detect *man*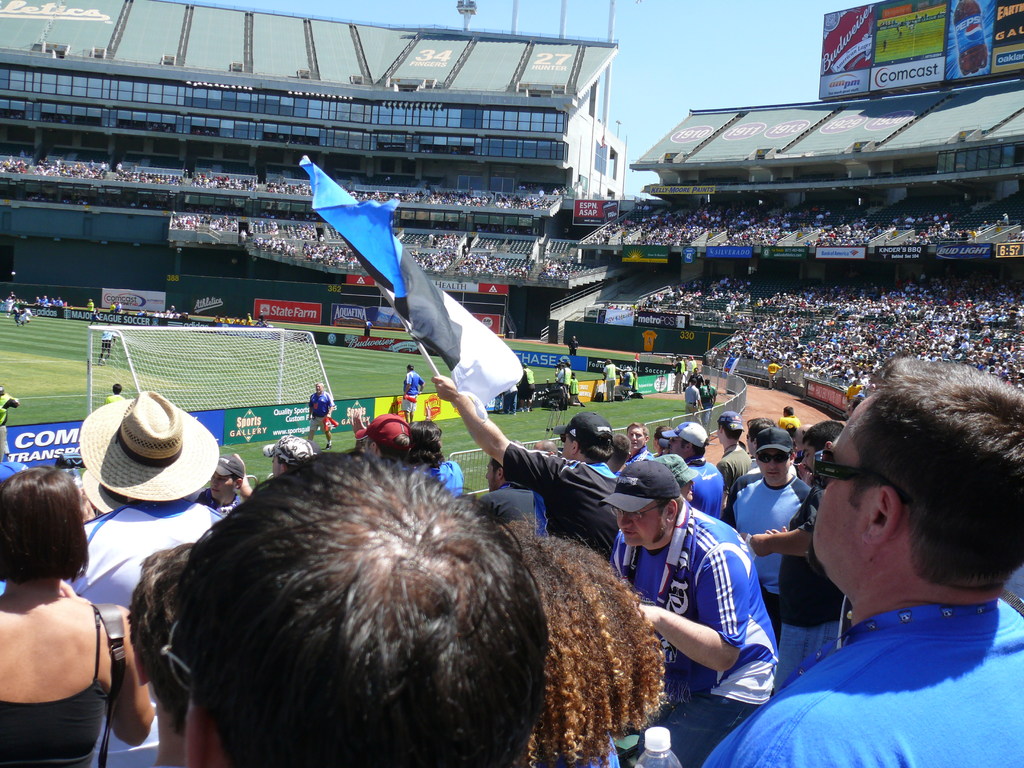
x1=486 y1=456 x2=549 y2=540
